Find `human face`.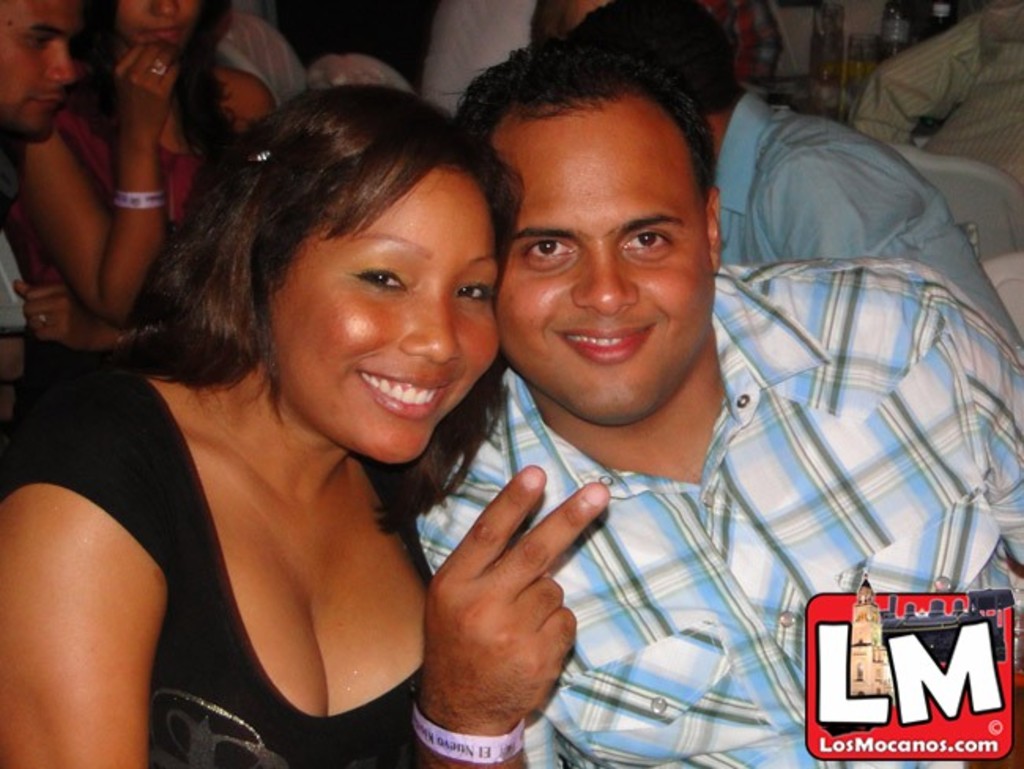
<bbox>263, 173, 499, 468</bbox>.
